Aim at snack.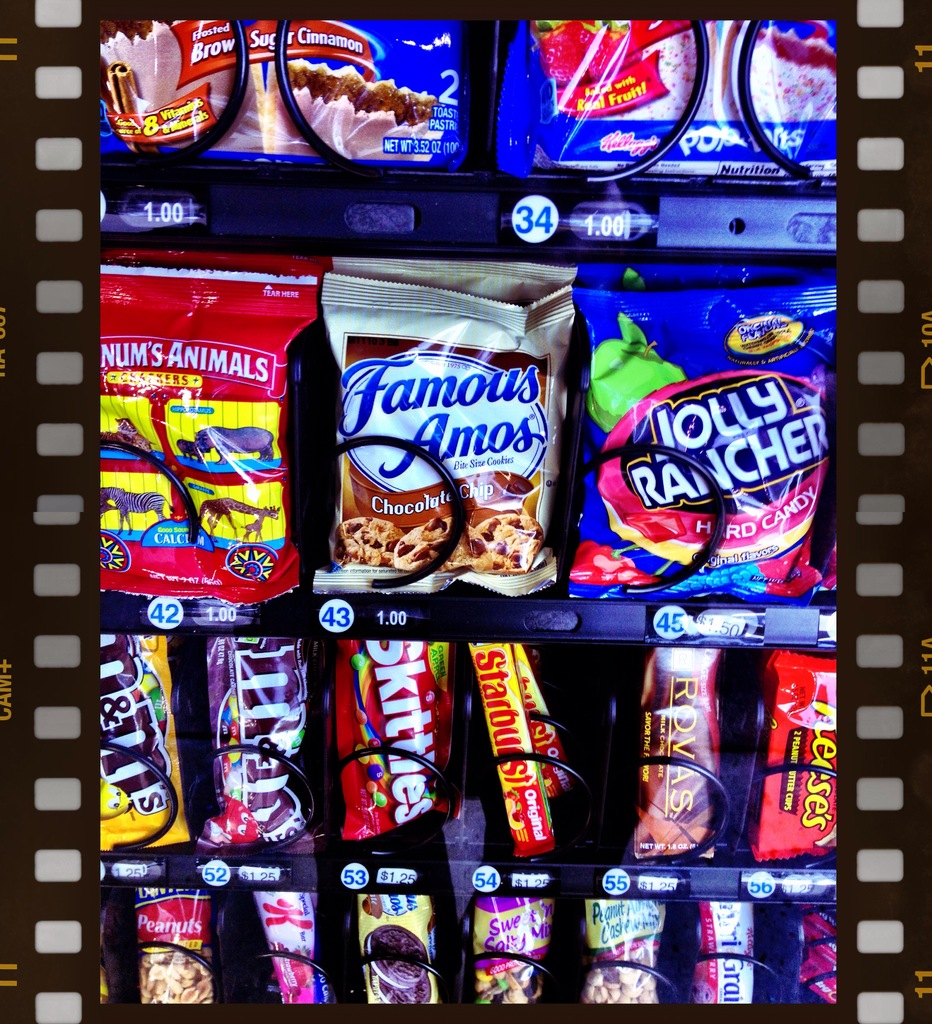
Aimed at <region>580, 900, 665, 1002</region>.
